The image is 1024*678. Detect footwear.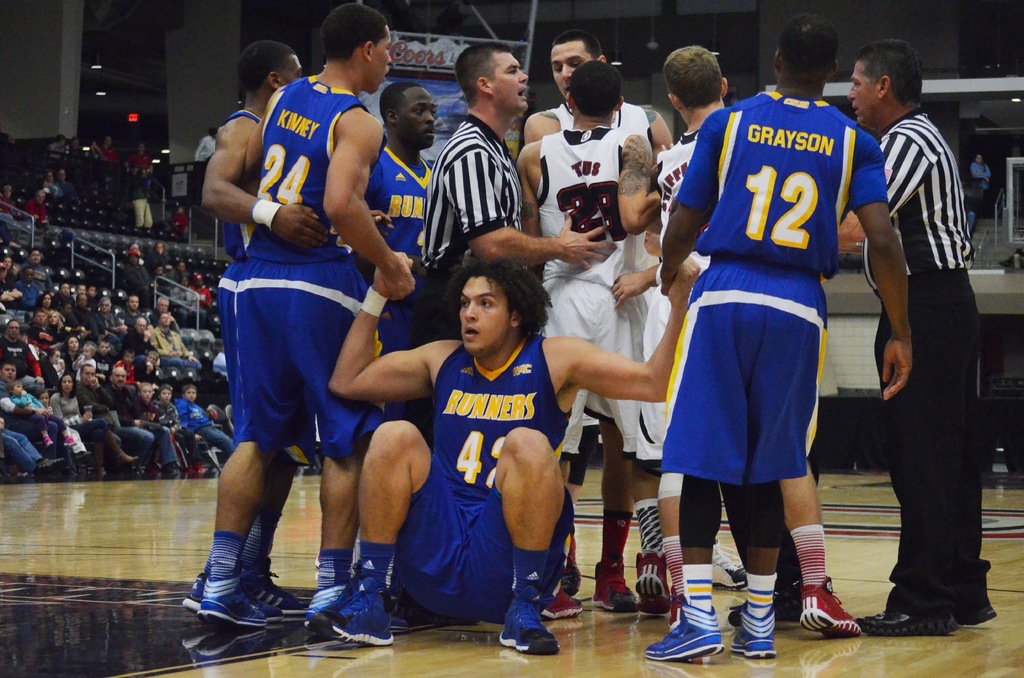
Detection: 246 558 305 611.
